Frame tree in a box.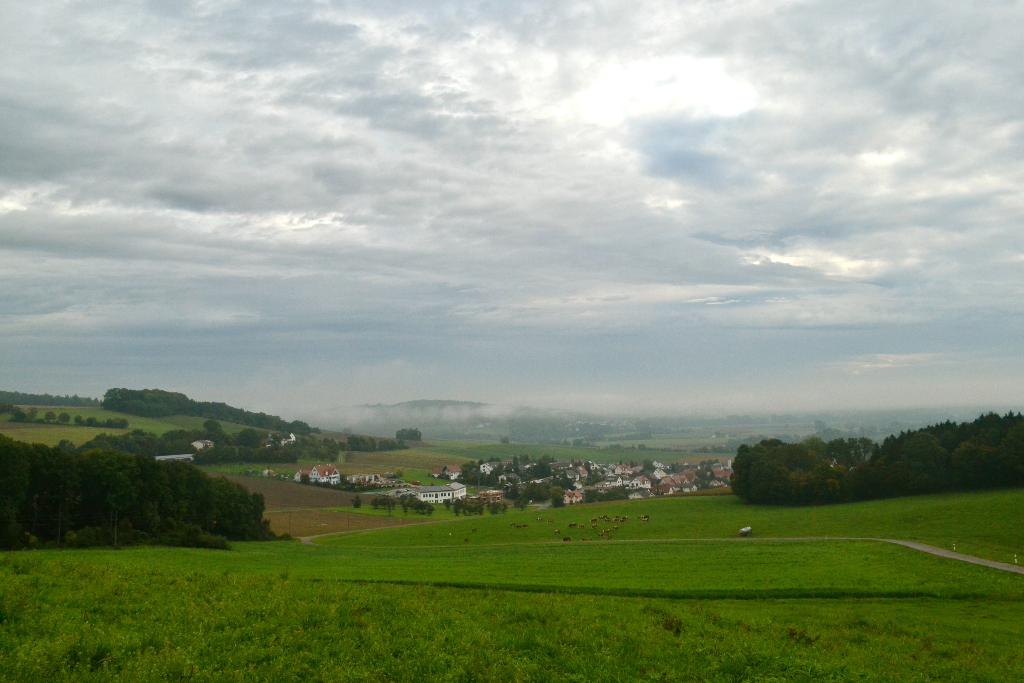
419,501,431,513.
